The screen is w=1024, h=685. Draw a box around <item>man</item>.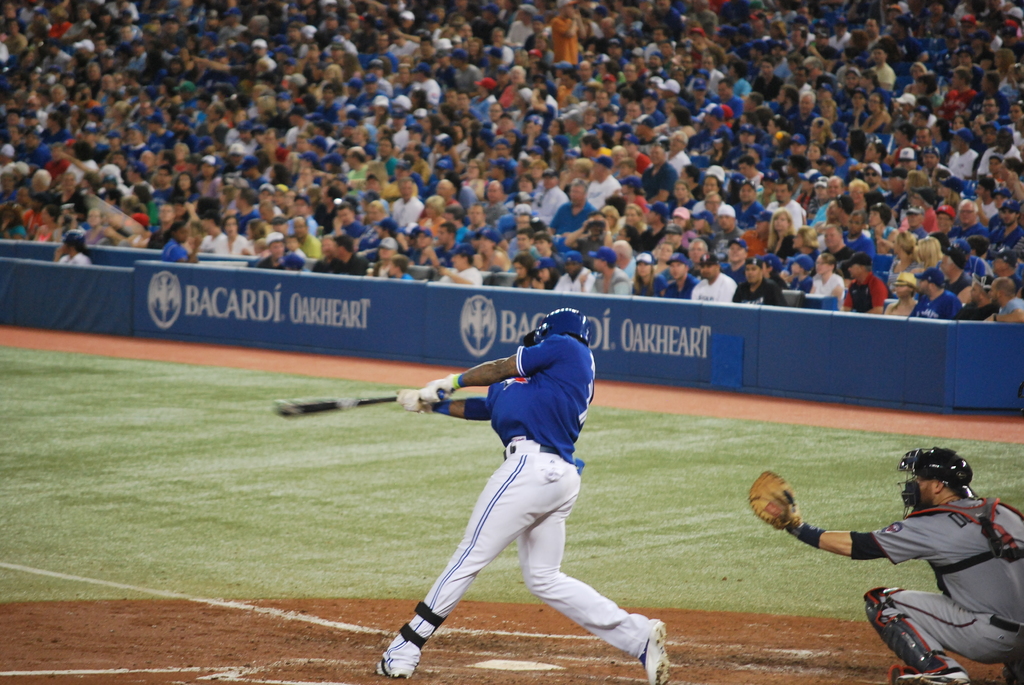
l=608, t=36, r=625, b=65.
